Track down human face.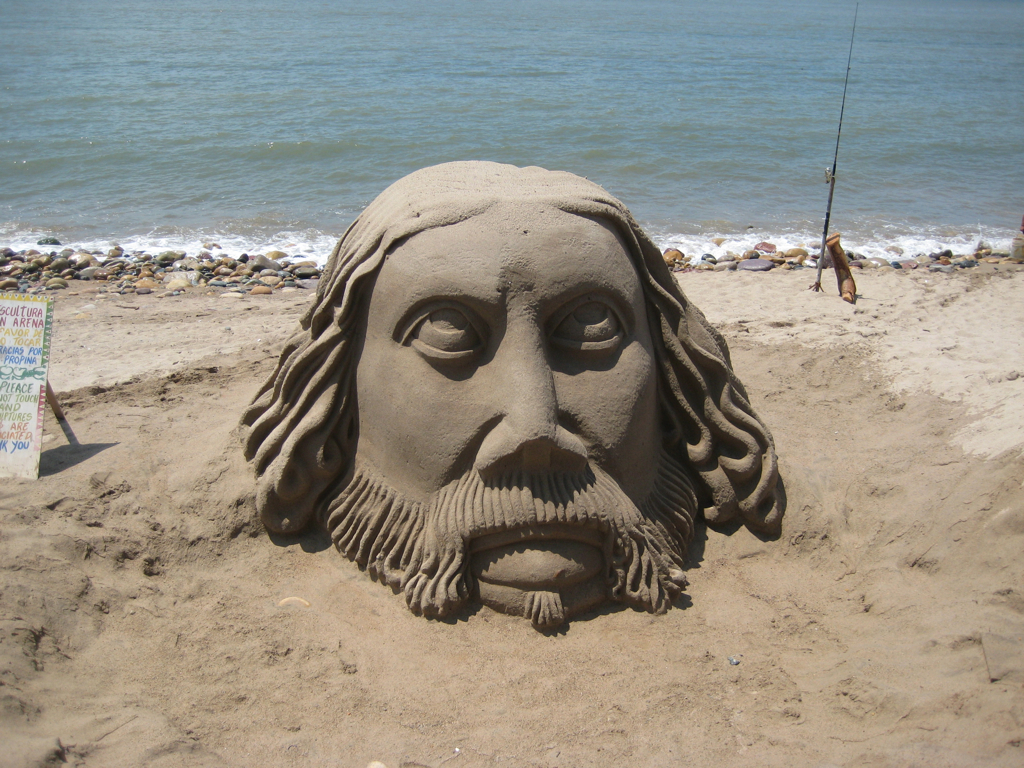
Tracked to detection(342, 198, 665, 619).
